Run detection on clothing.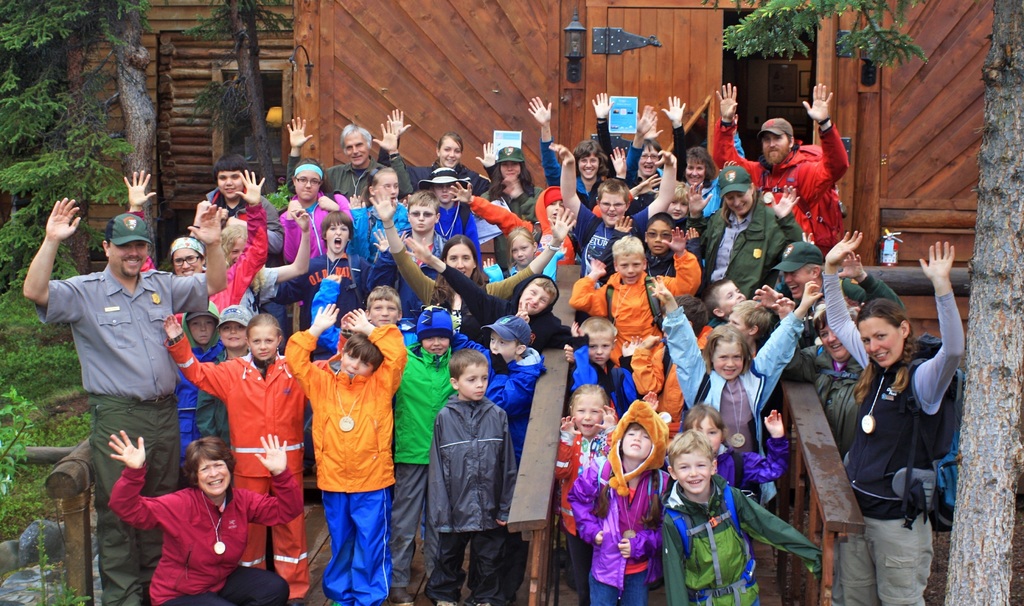
Result: [x1=385, y1=351, x2=461, y2=581].
